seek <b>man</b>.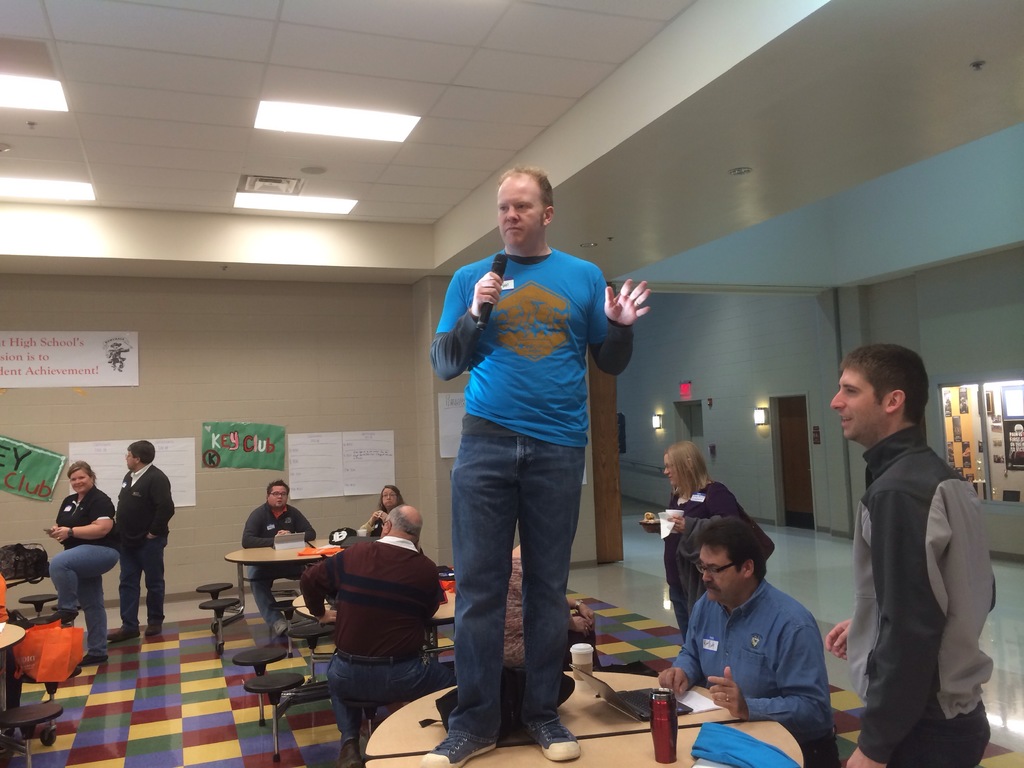
428:193:631:748.
